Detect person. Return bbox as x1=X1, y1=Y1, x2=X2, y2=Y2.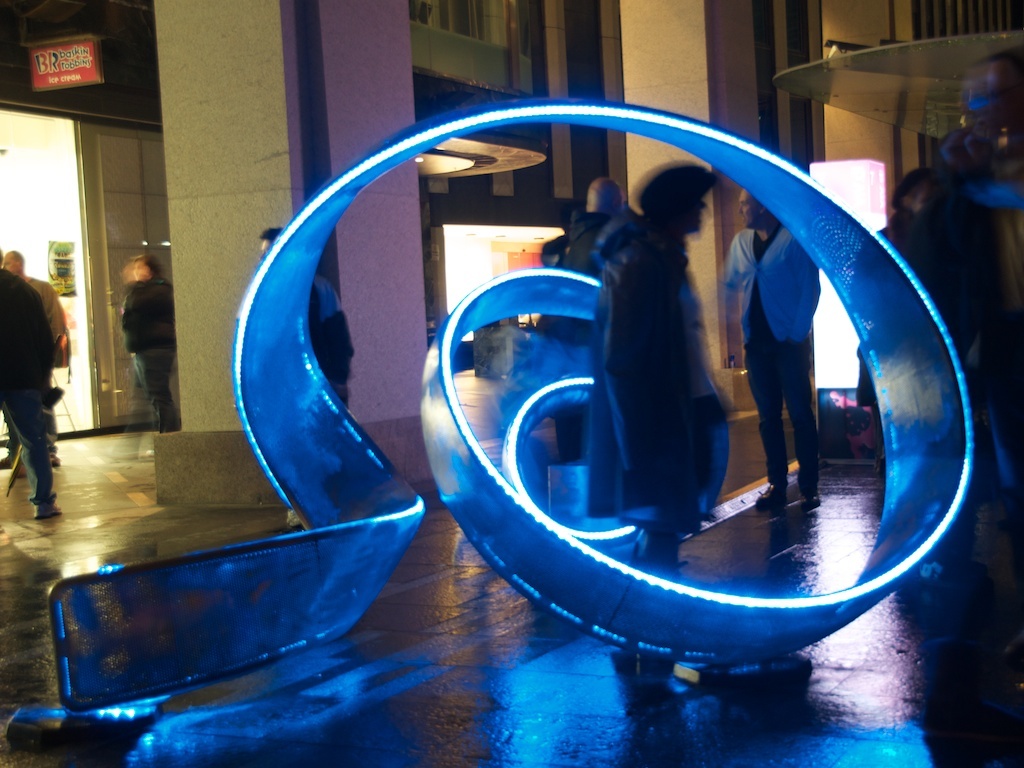
x1=852, y1=163, x2=941, y2=466.
